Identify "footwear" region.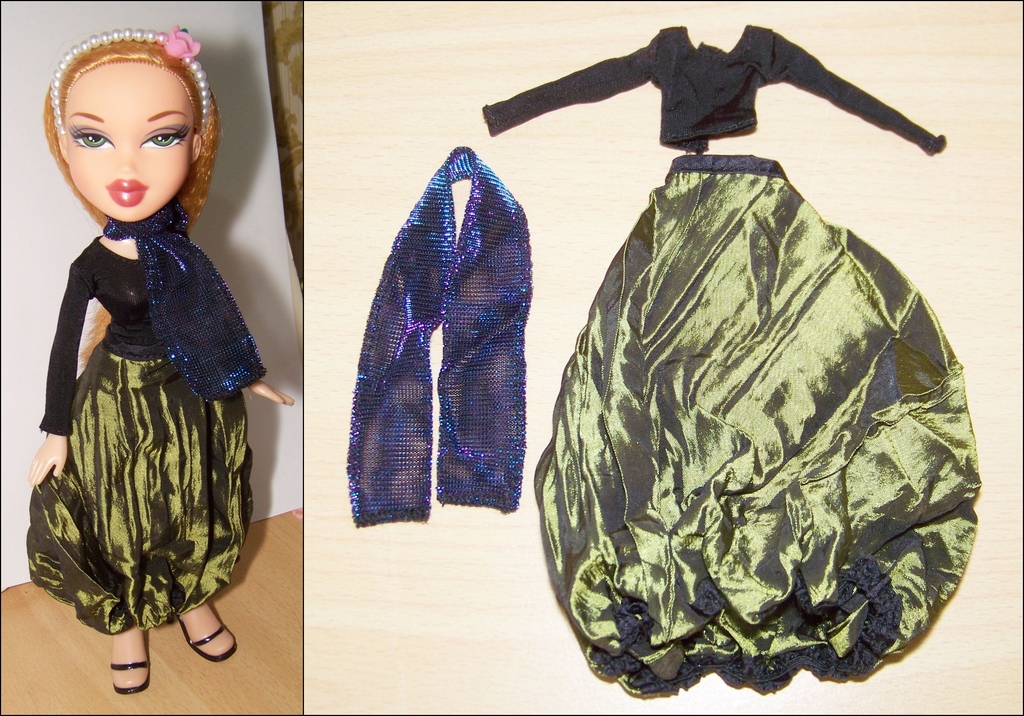
Region: [left=177, top=614, right=237, bottom=664].
